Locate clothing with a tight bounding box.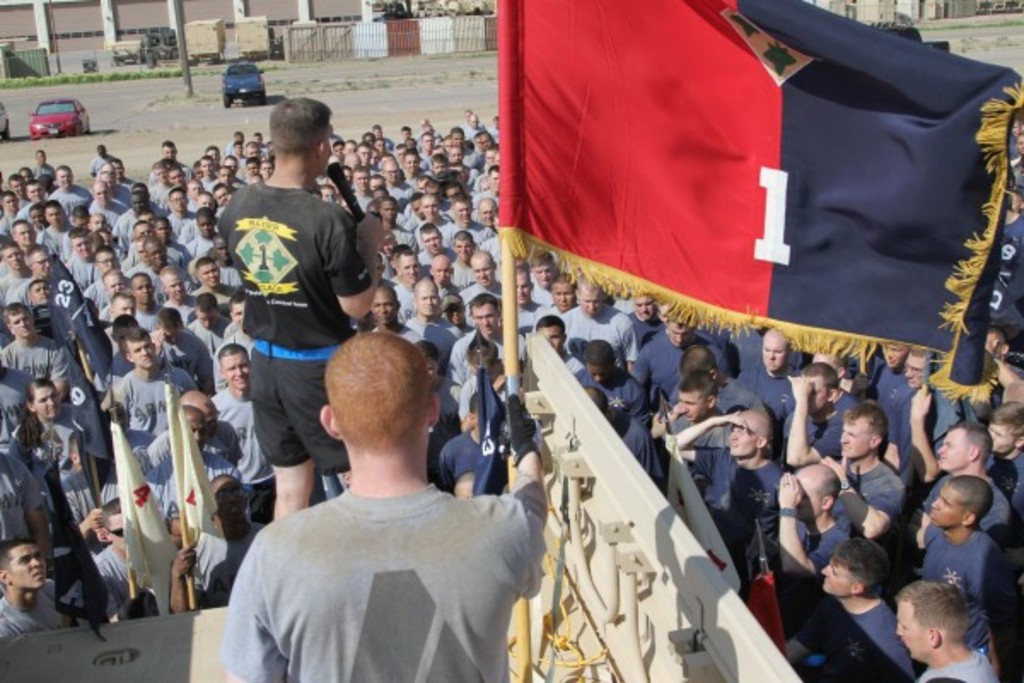
[142, 178, 169, 207].
